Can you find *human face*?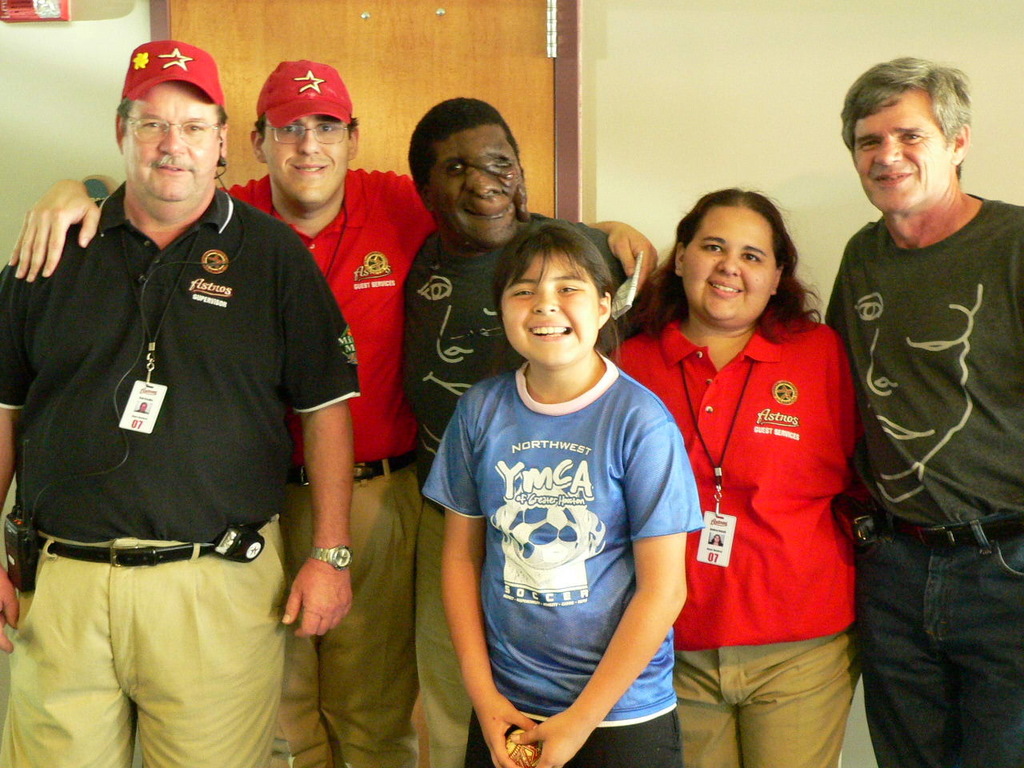
Yes, bounding box: [503, 254, 597, 363].
